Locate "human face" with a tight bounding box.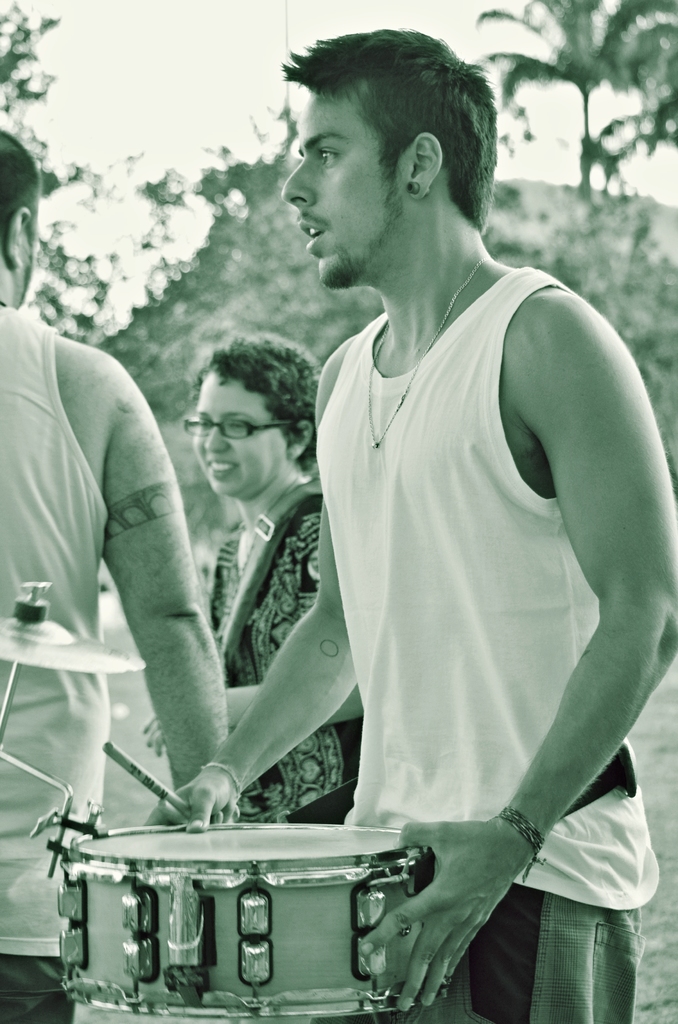
[194,376,288,496].
